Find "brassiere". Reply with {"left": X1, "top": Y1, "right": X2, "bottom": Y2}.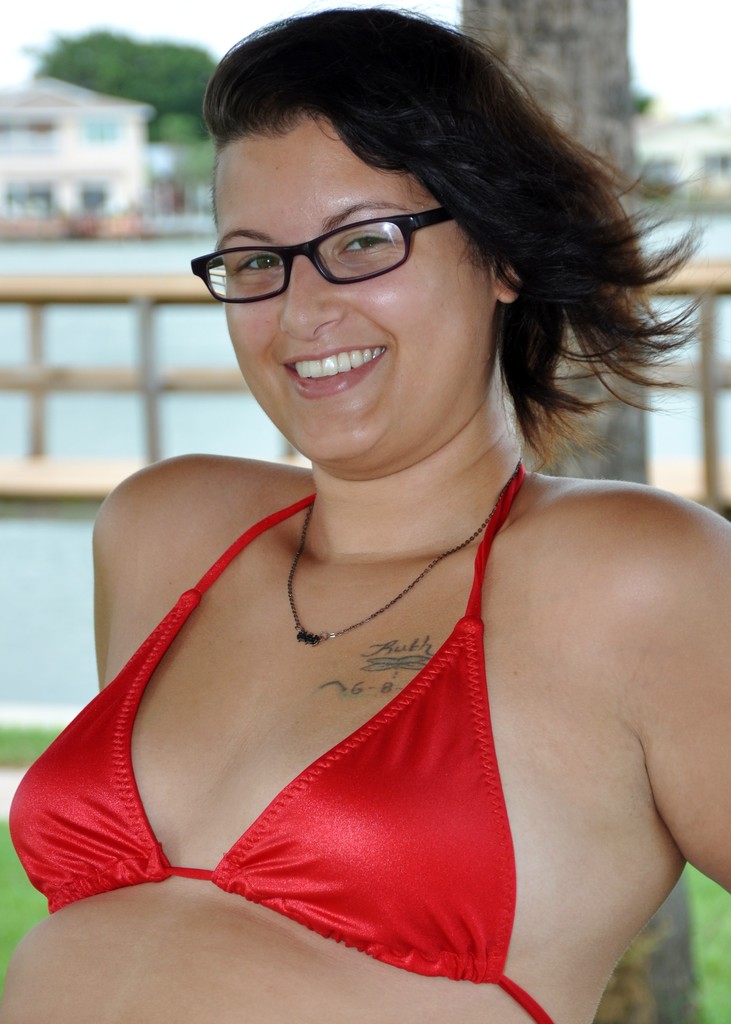
{"left": 5, "top": 467, "right": 550, "bottom": 1022}.
